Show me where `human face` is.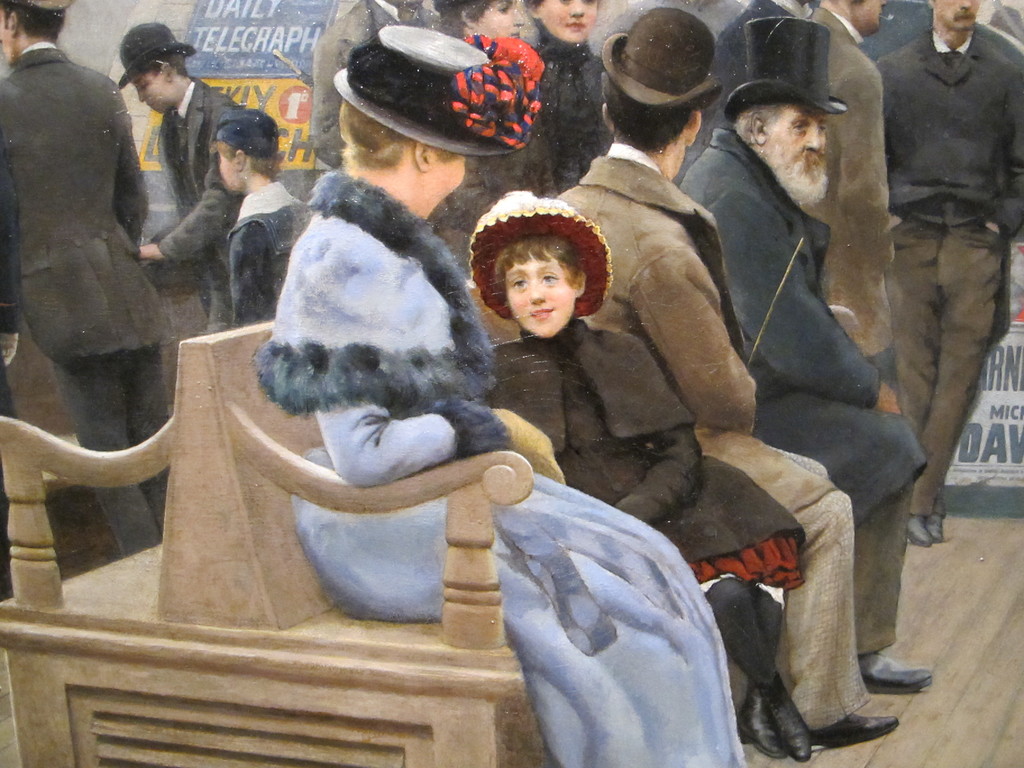
`human face` is at [768, 106, 830, 207].
